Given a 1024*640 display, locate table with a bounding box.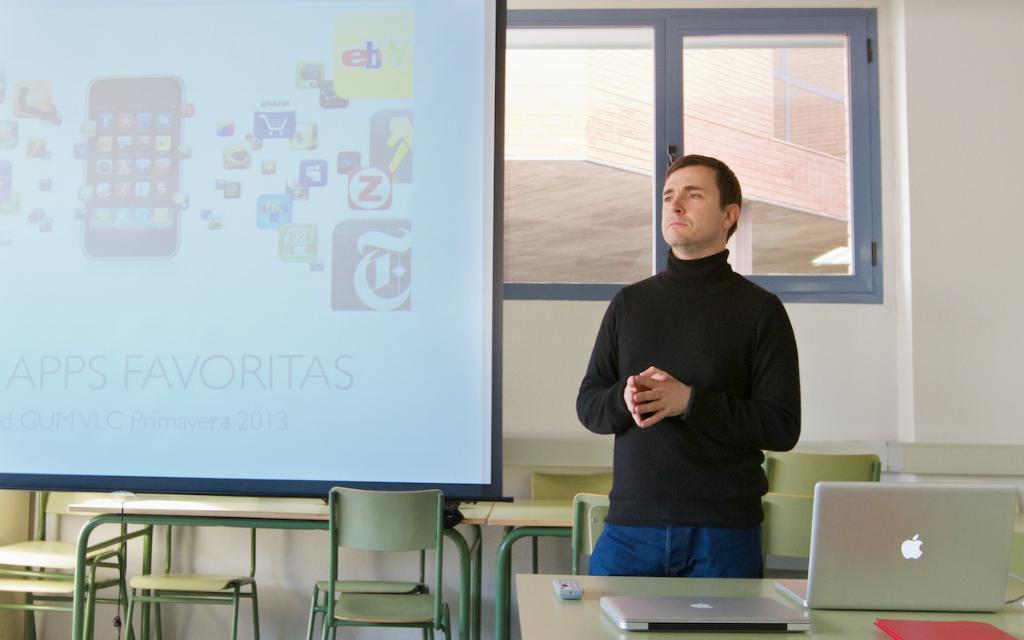
Located: locate(517, 570, 1023, 639).
